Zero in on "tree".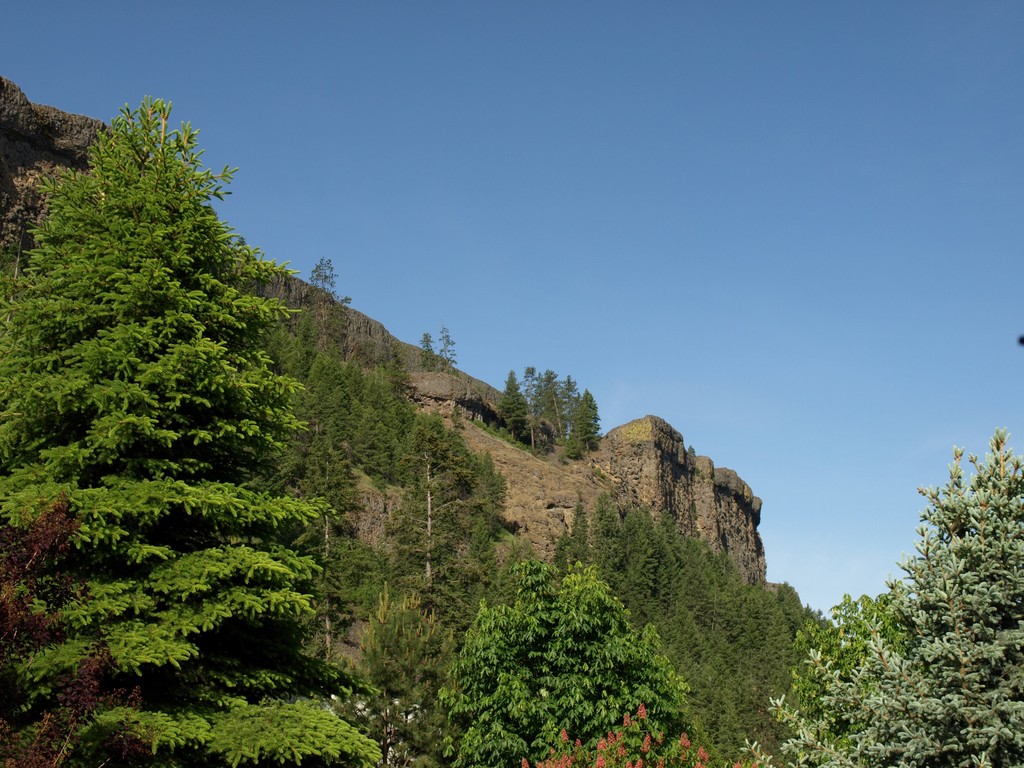
Zeroed in: locate(272, 303, 527, 767).
